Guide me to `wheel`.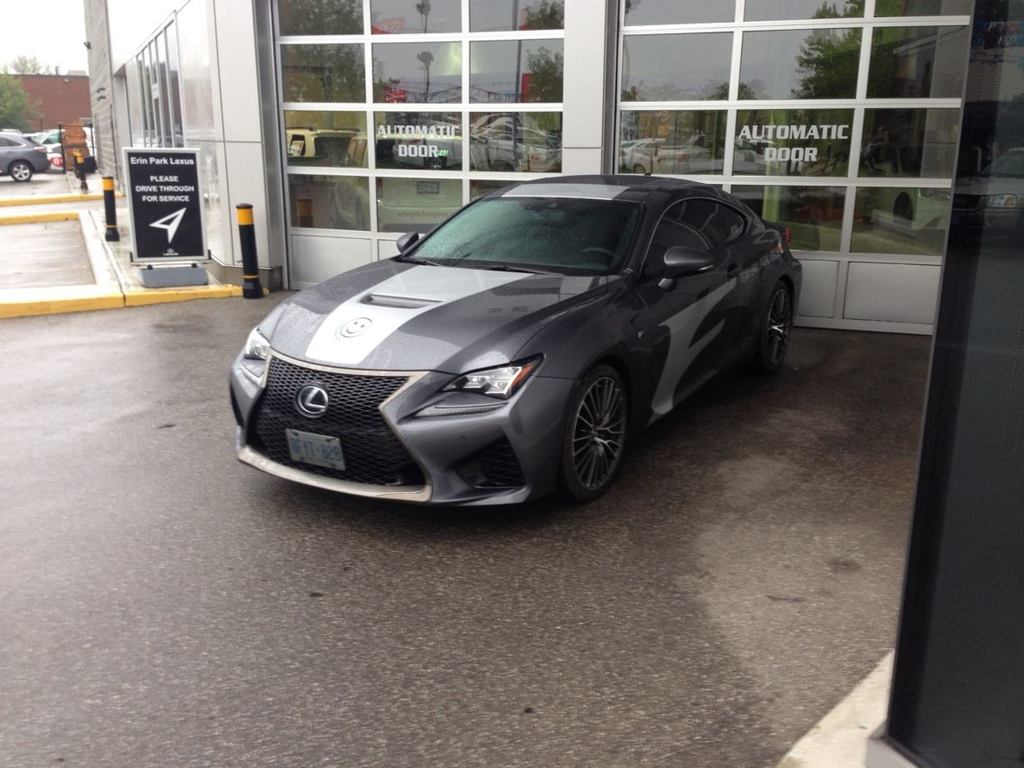
Guidance: bbox=(571, 246, 620, 265).
